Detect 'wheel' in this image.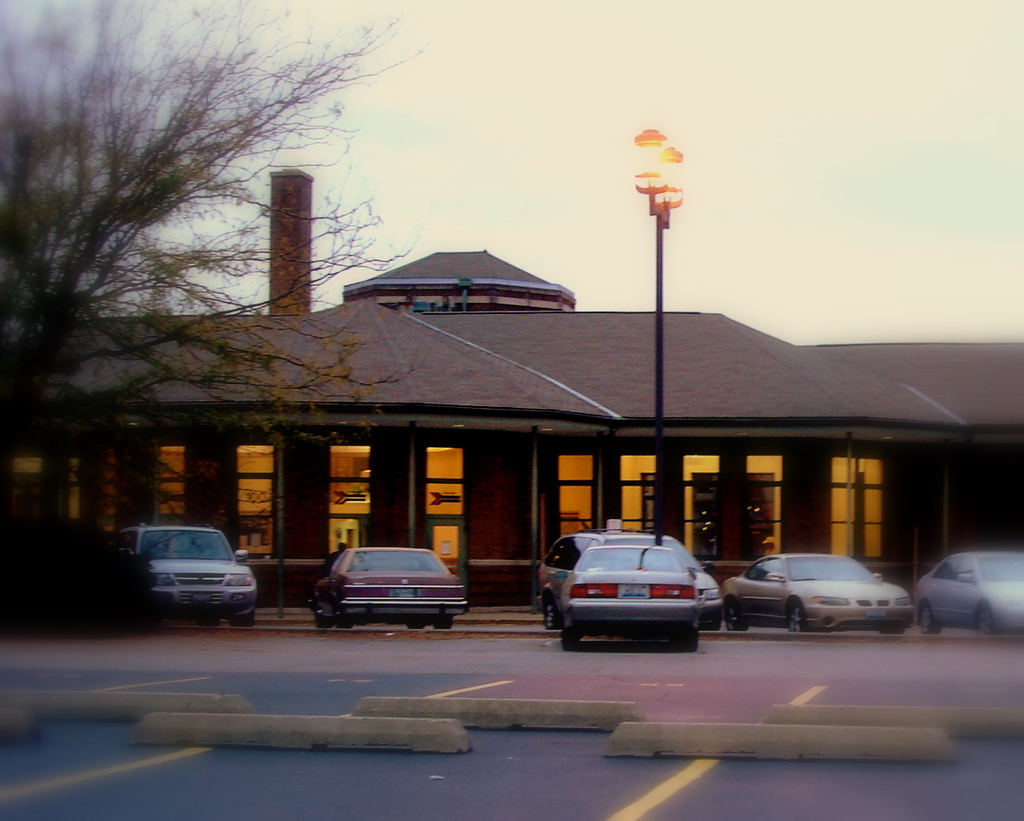
Detection: bbox=(404, 620, 426, 628).
